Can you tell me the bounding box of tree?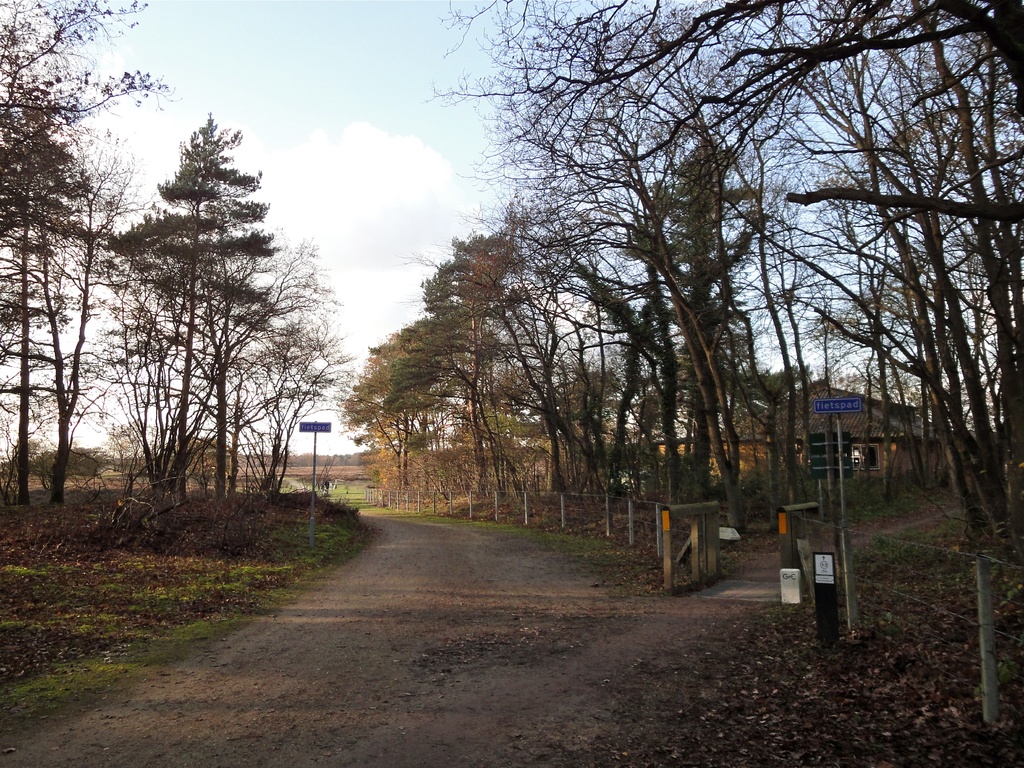
pyautogui.locateOnScreen(761, 63, 996, 560).
